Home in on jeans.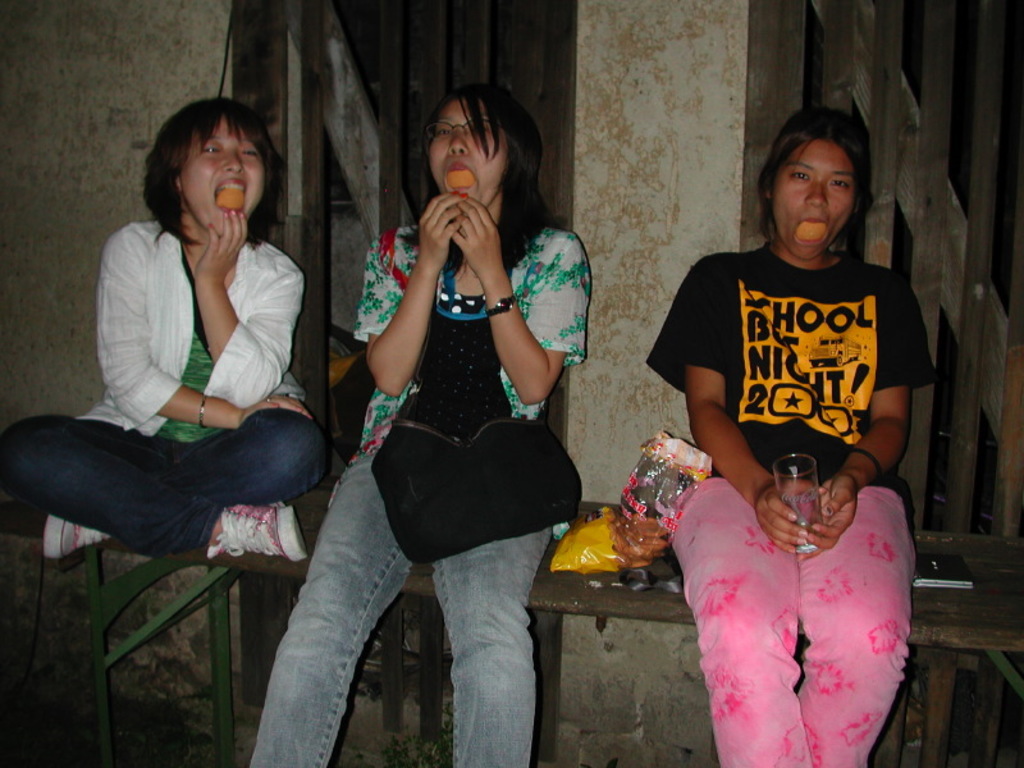
Homed in at <region>0, 406, 332, 561</region>.
